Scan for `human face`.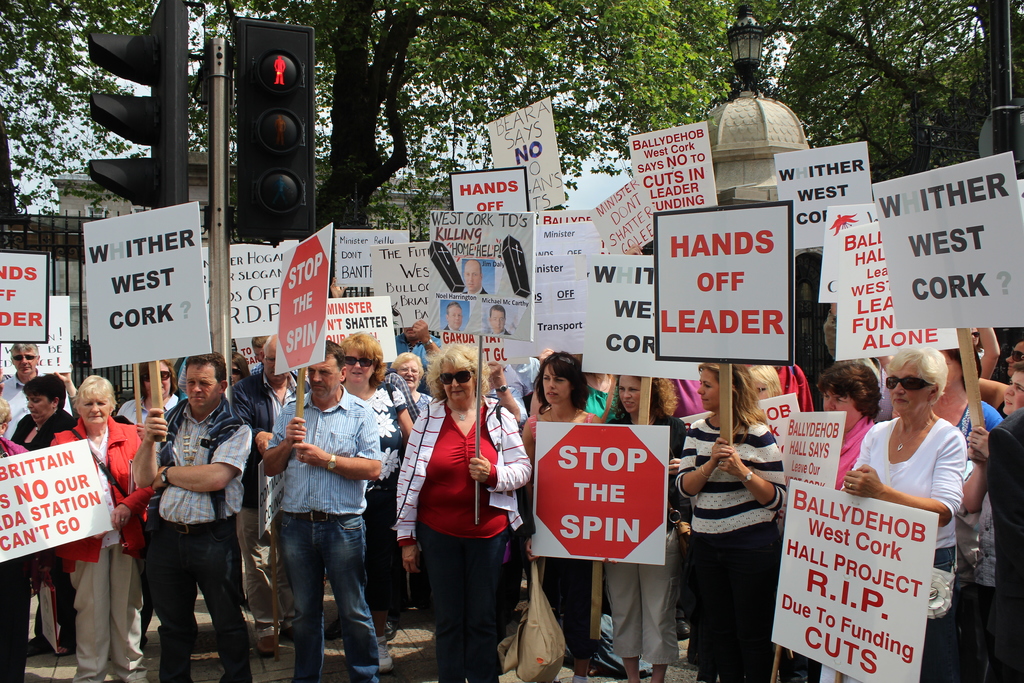
Scan result: bbox=[696, 368, 721, 406].
